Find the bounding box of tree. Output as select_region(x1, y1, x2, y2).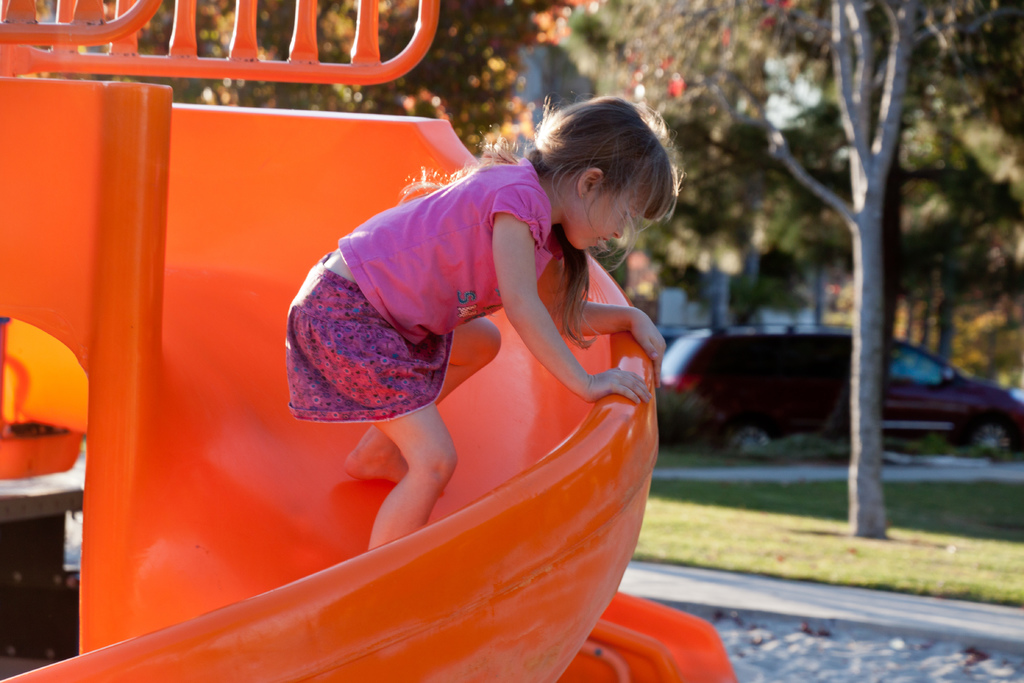
select_region(34, 0, 609, 162).
